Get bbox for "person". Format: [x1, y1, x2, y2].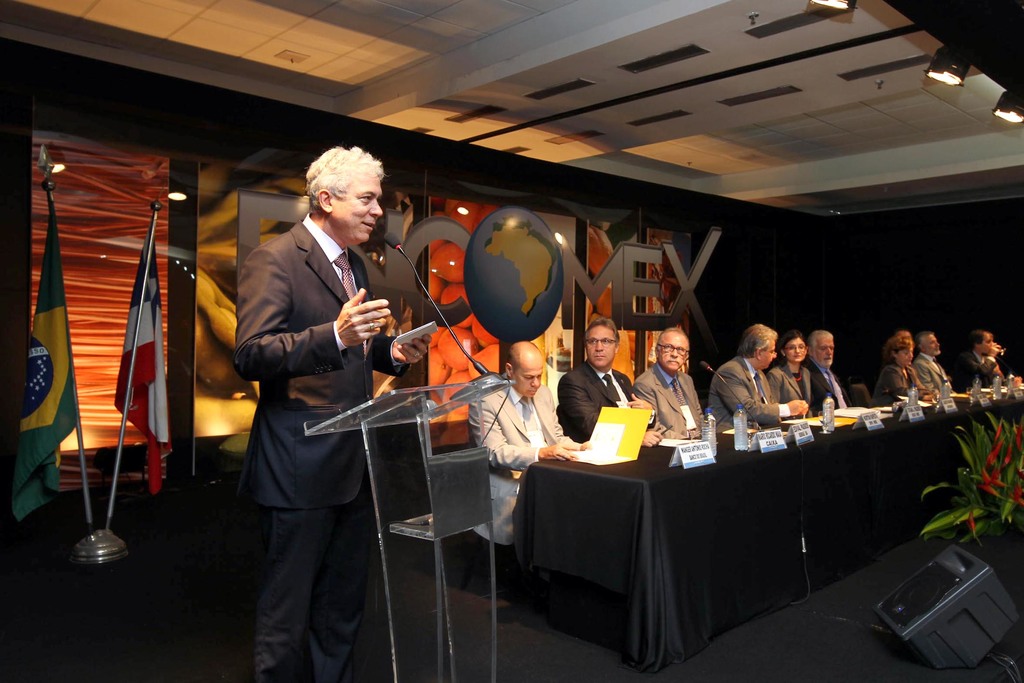
[704, 320, 804, 429].
